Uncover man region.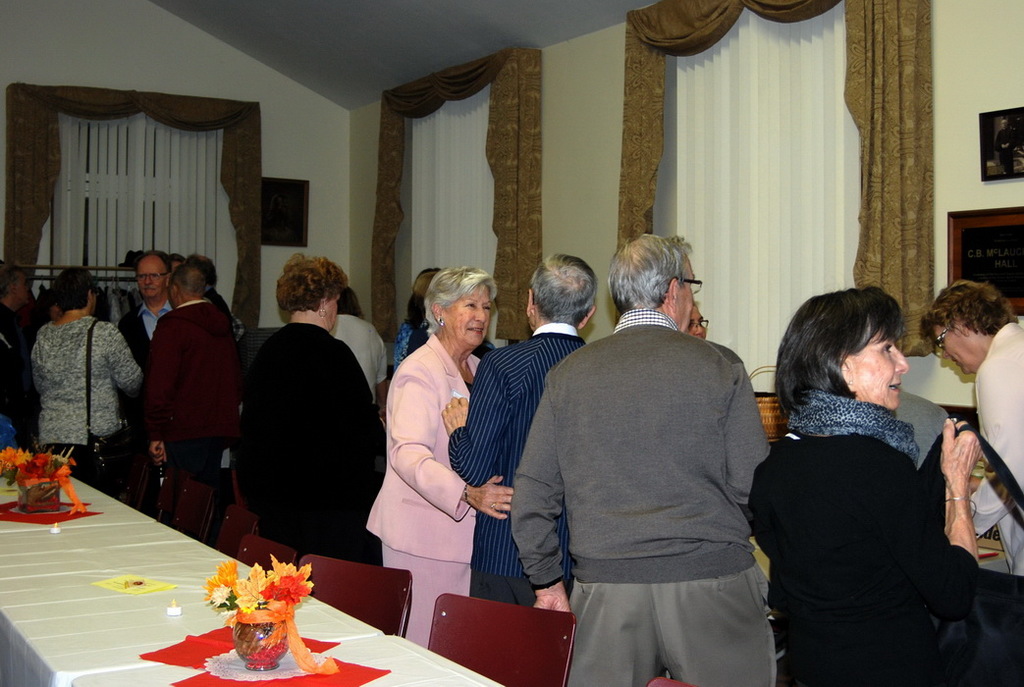
Uncovered: left=503, top=236, right=805, bottom=686.
